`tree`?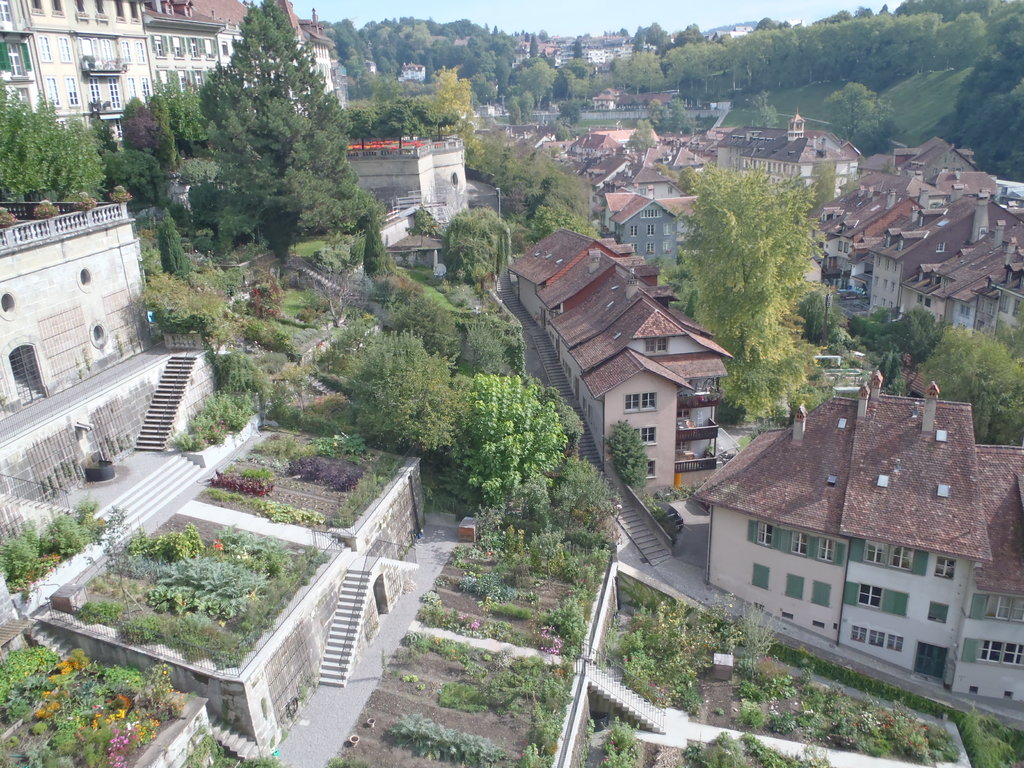
{"left": 555, "top": 61, "right": 600, "bottom": 93}
